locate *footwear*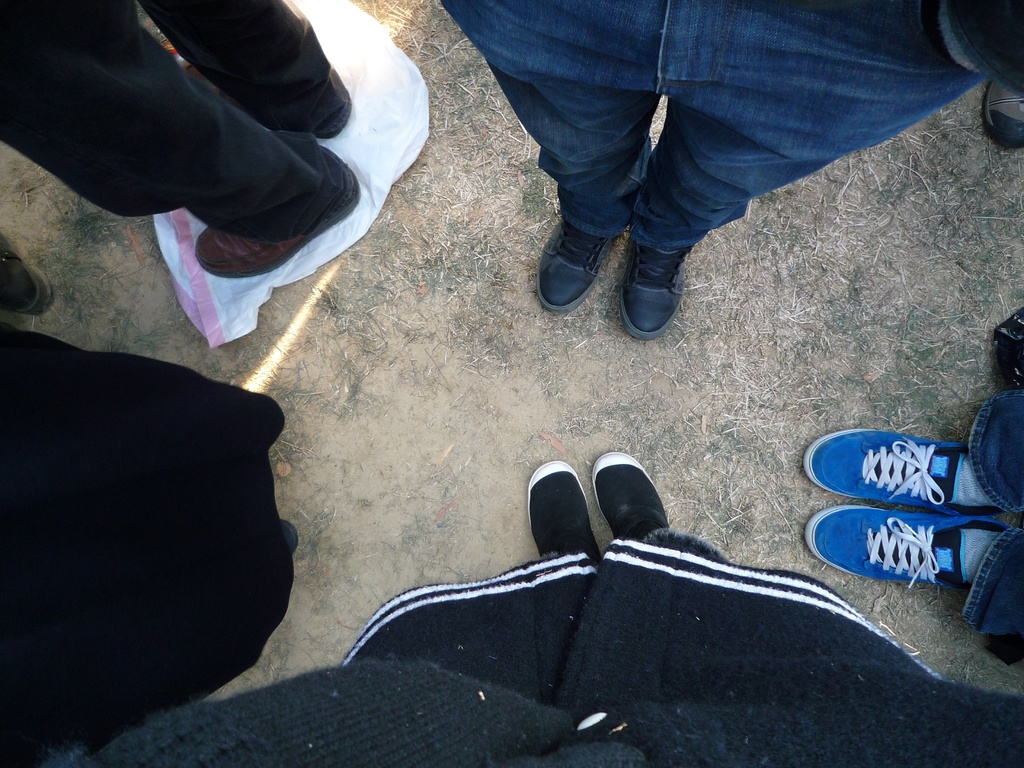
box=[540, 234, 599, 312]
